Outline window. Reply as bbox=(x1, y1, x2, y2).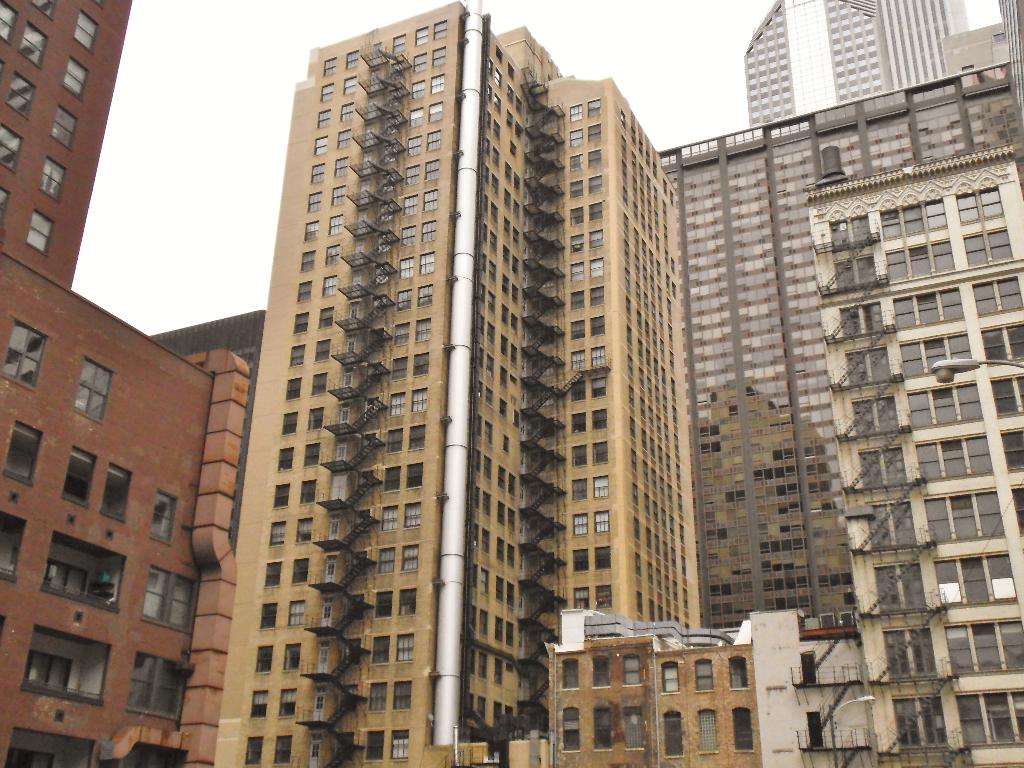
bbox=(565, 132, 589, 146).
